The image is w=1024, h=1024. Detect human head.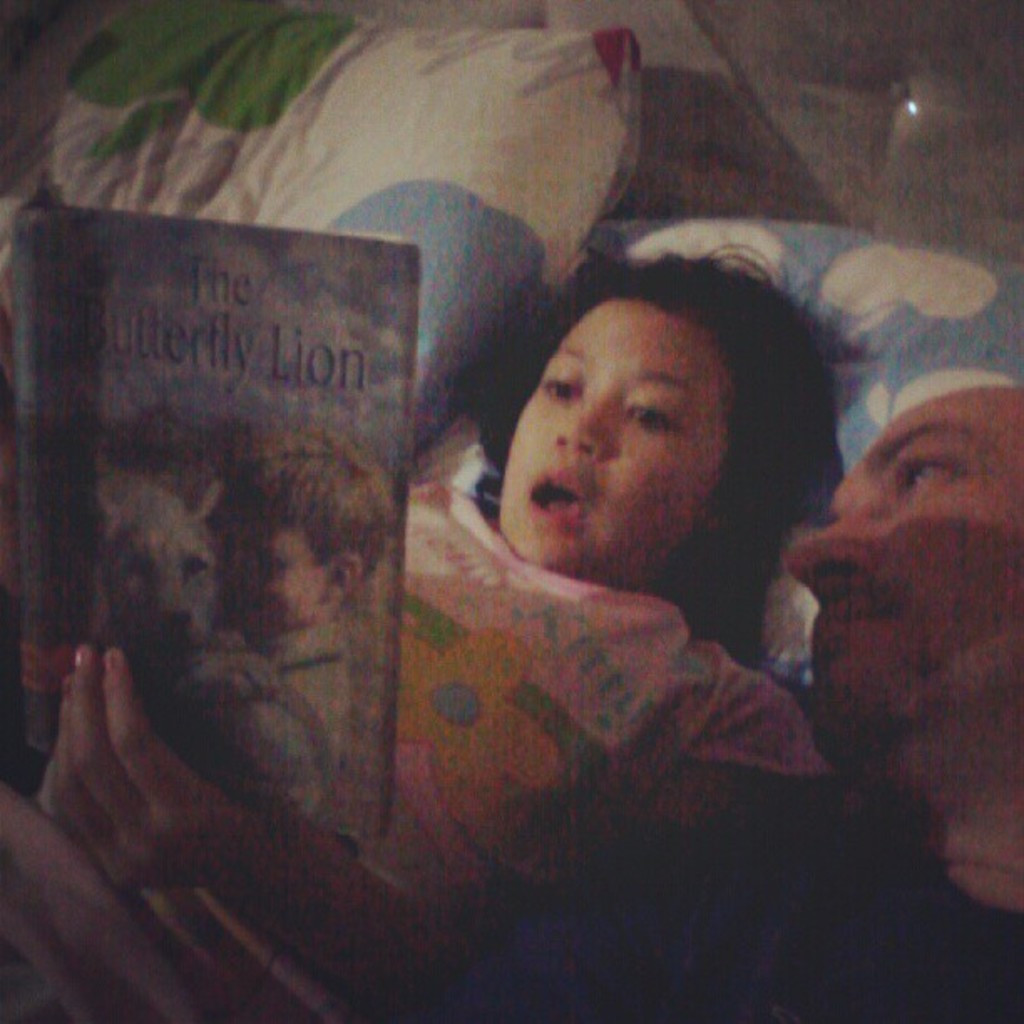
Detection: [x1=776, y1=383, x2=1022, y2=795].
